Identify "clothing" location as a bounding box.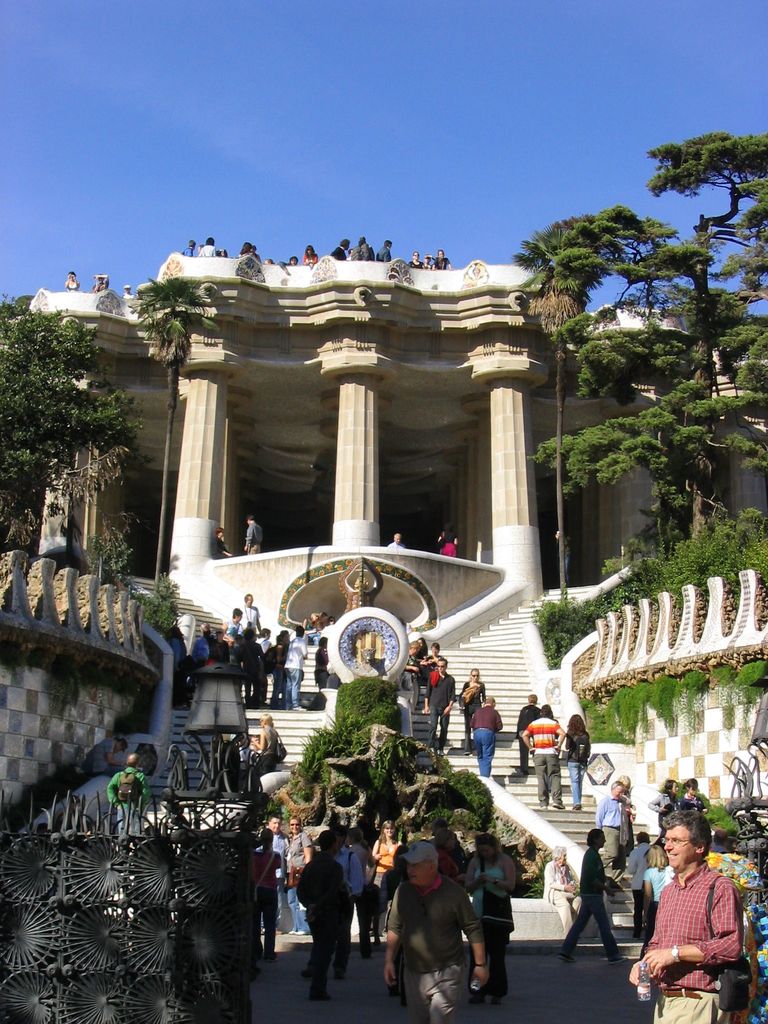
region(314, 646, 328, 684).
